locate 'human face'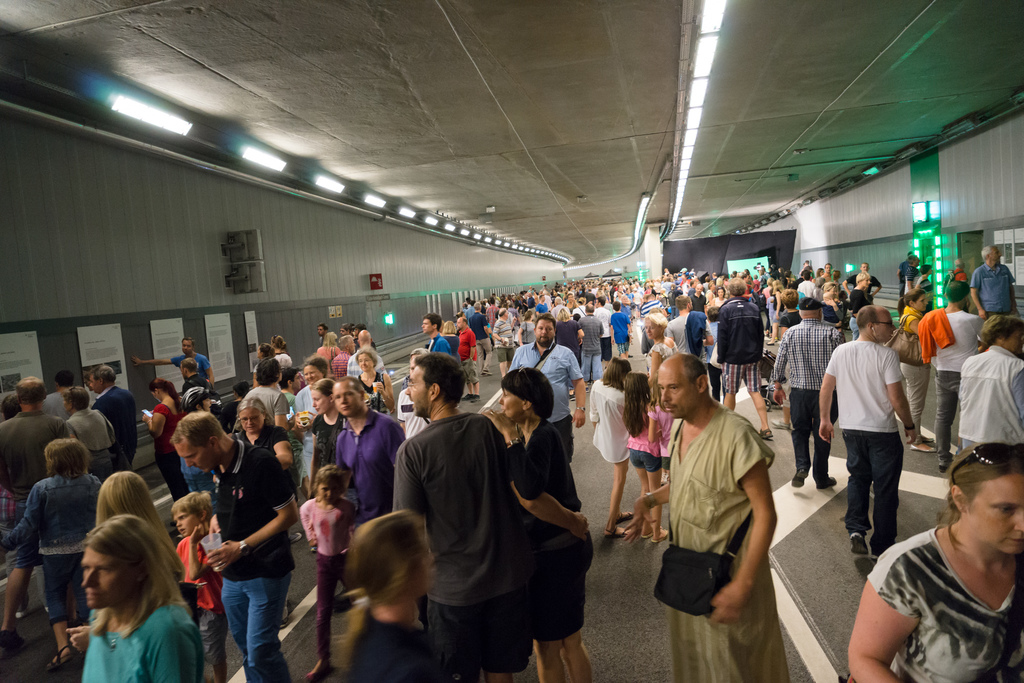
412/534/436/588
